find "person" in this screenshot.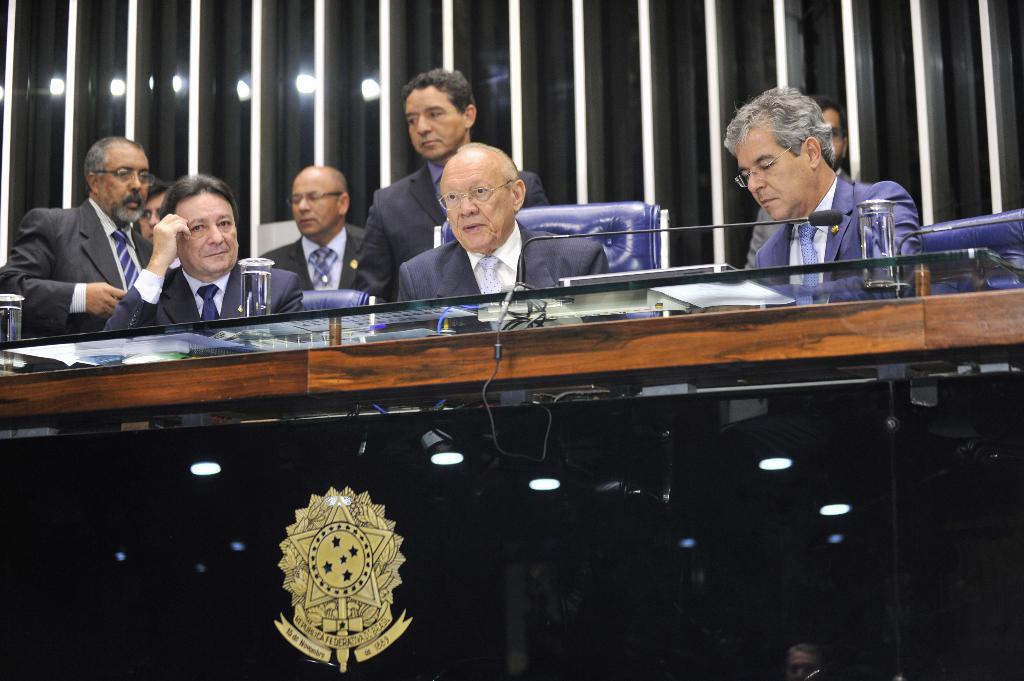
The bounding box for "person" is [100,170,307,335].
